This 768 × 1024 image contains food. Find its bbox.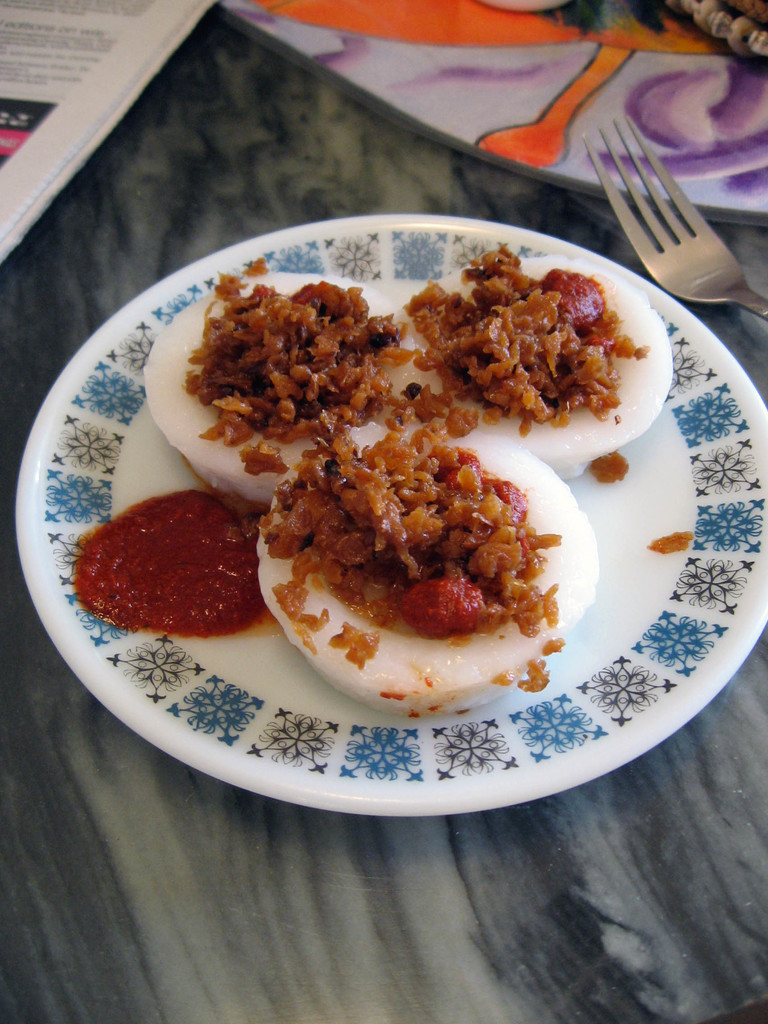
bbox=[412, 248, 675, 470].
